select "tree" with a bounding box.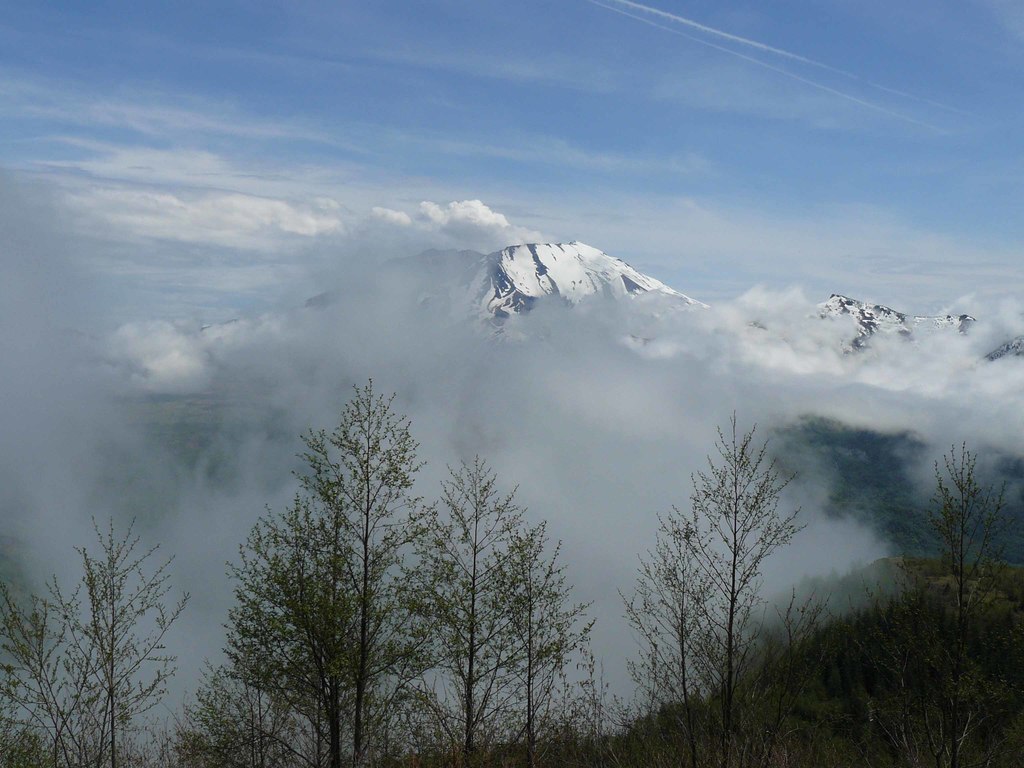
select_region(891, 439, 1023, 767).
